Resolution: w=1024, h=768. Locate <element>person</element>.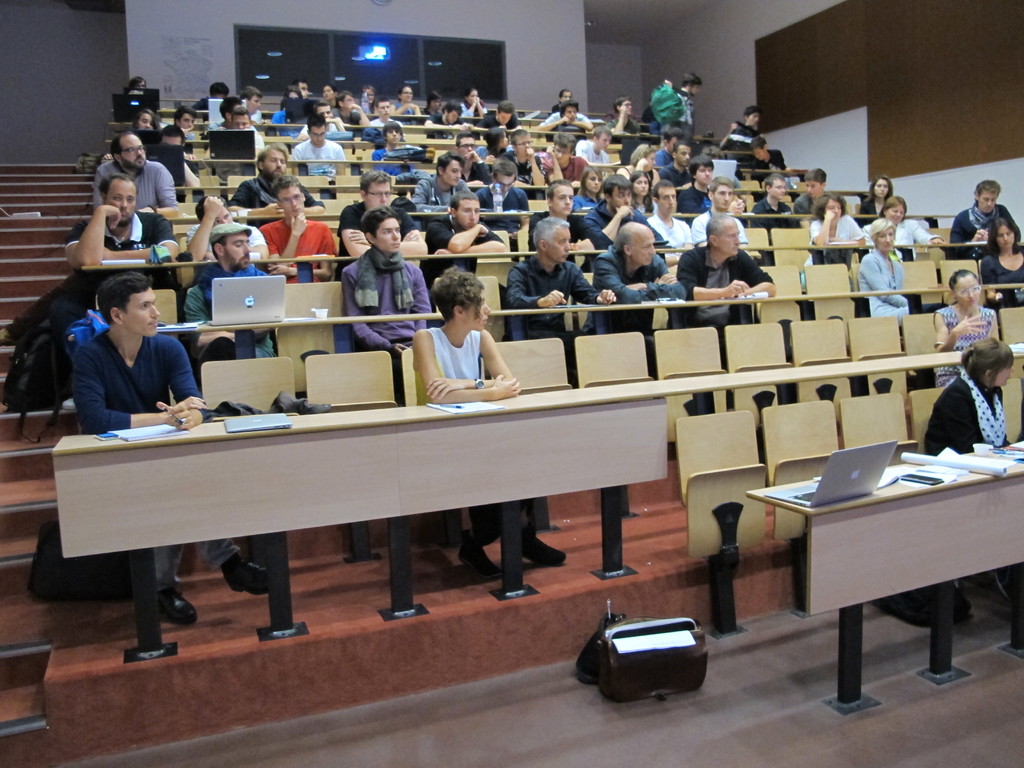
<box>797,191,873,296</box>.
